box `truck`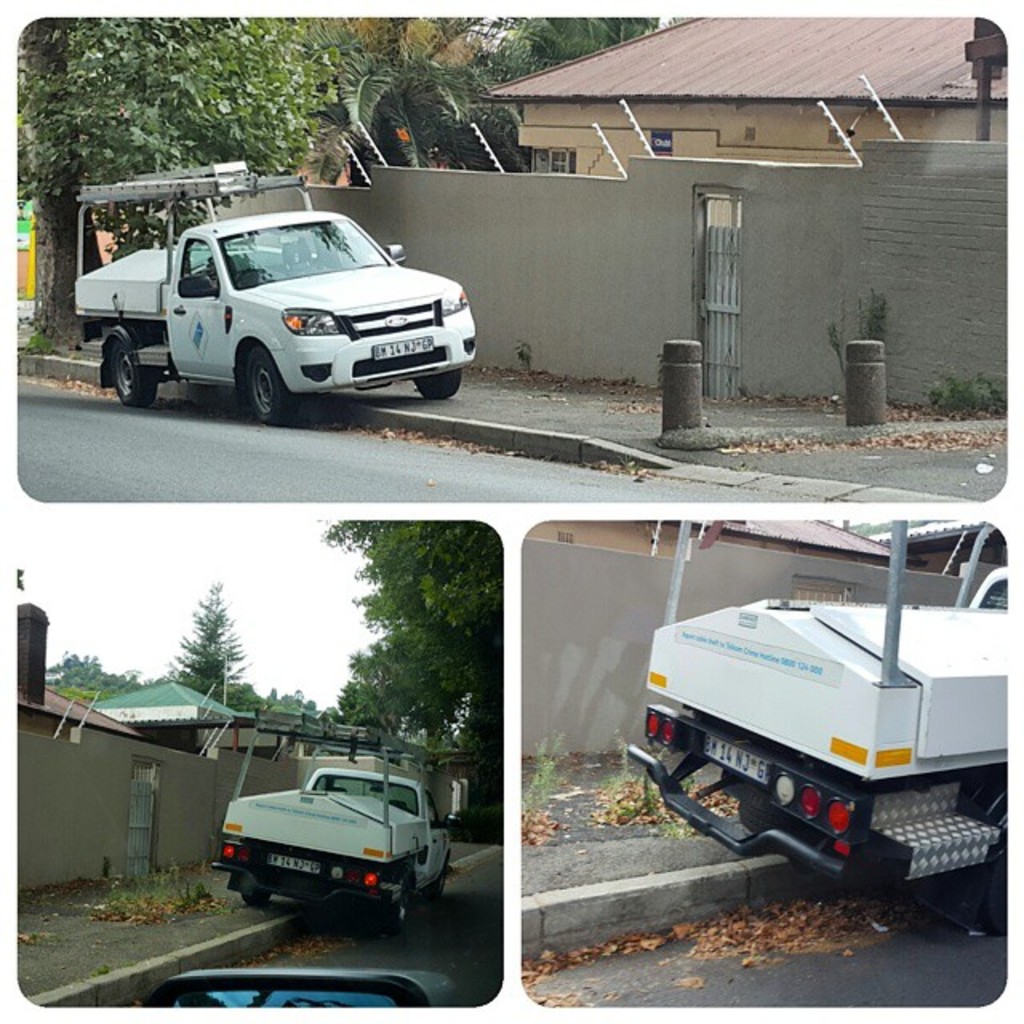
{"x1": 88, "y1": 194, "x2": 486, "y2": 410}
